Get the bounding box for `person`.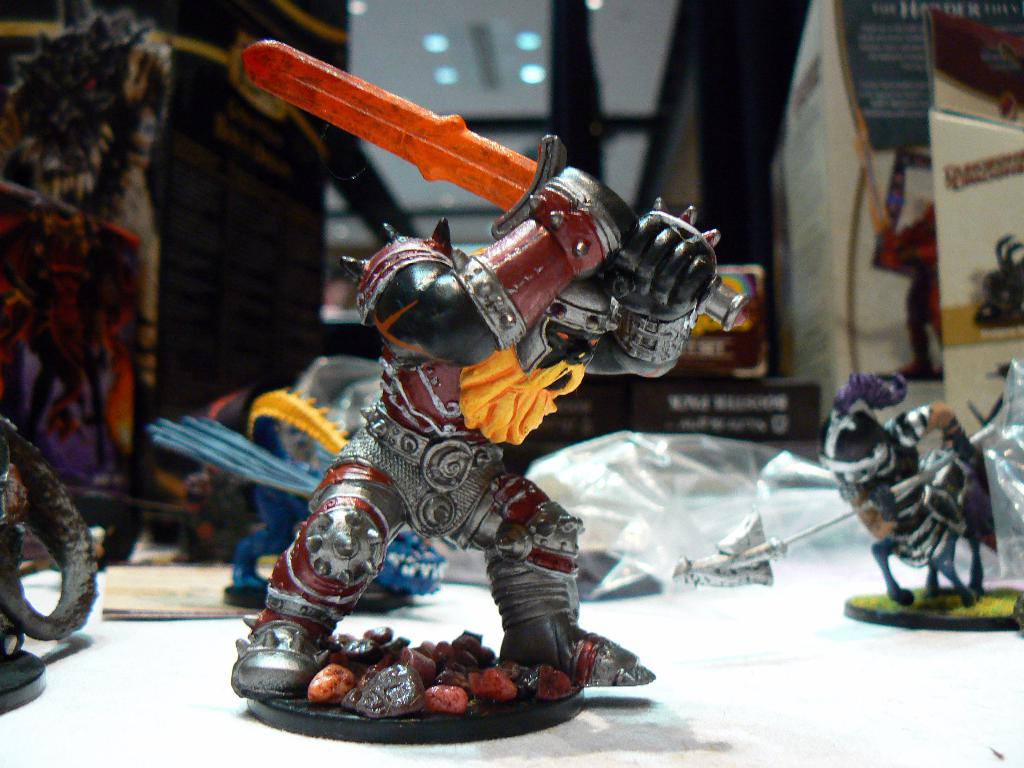
bbox=[266, 147, 654, 744].
